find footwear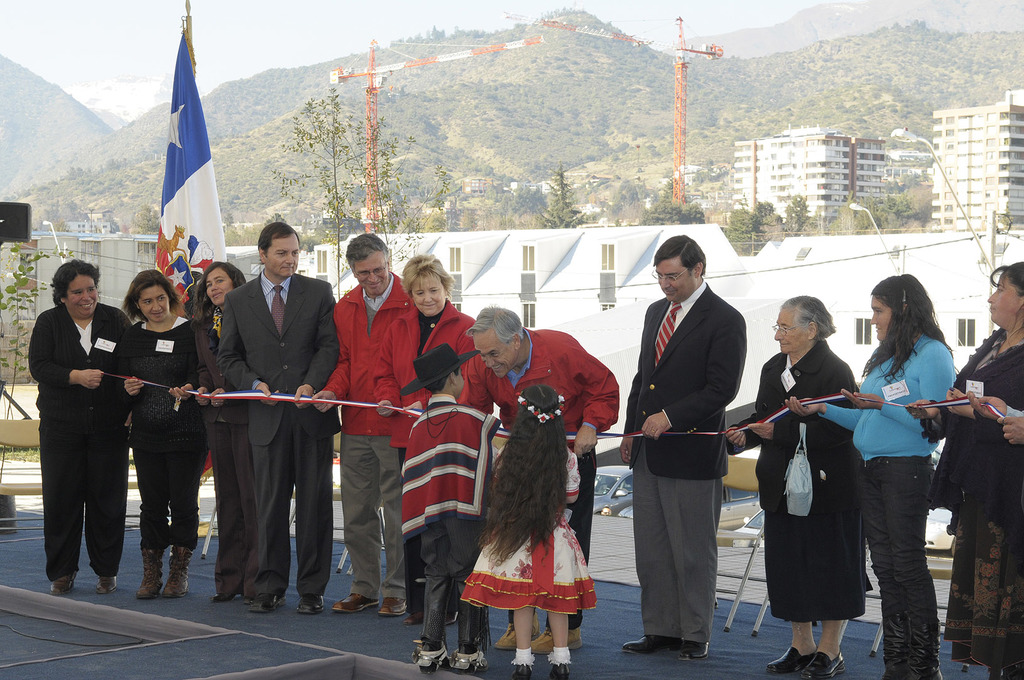
{"x1": 407, "y1": 605, "x2": 426, "y2": 623}
